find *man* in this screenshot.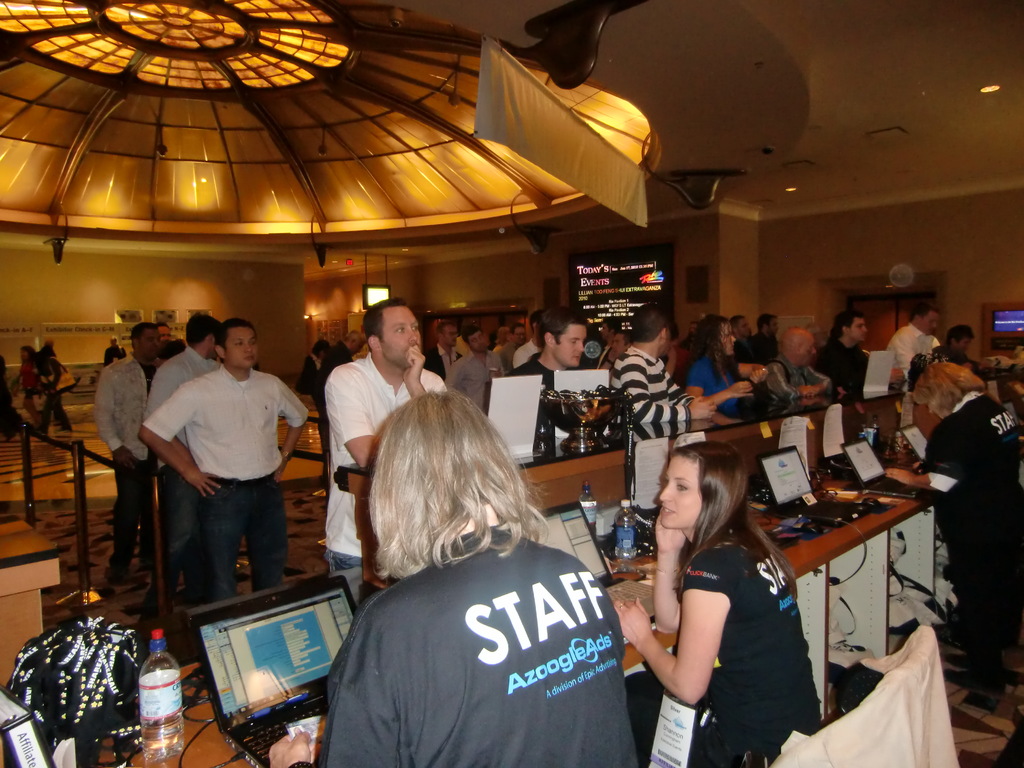
The bounding box for *man* is x1=936, y1=320, x2=996, y2=372.
